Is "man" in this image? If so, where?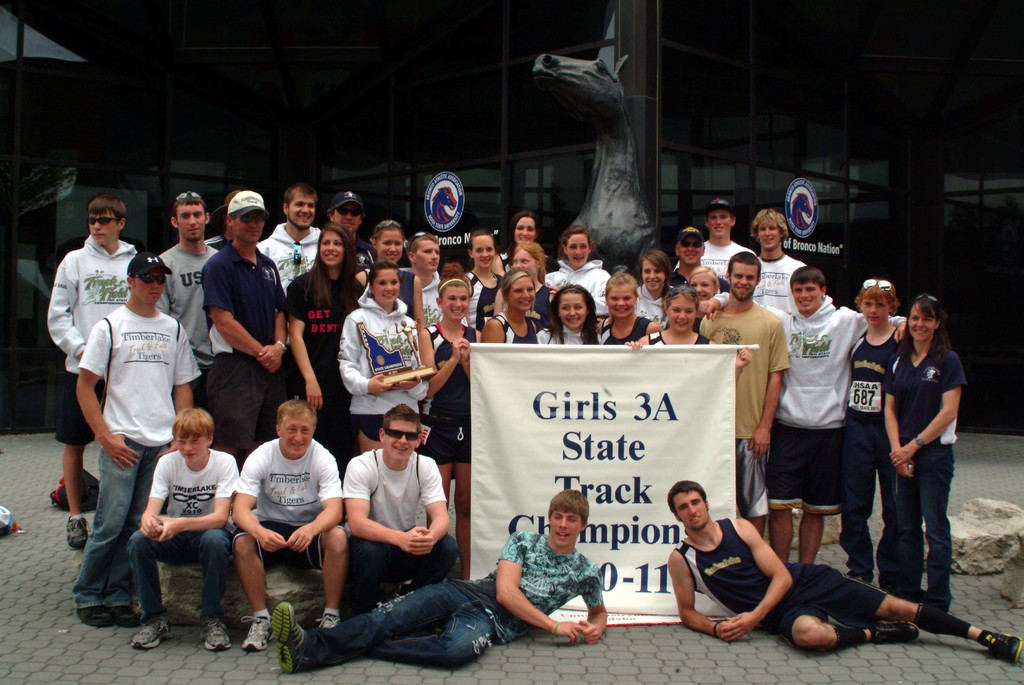
Yes, at x1=671 y1=483 x2=1022 y2=676.
